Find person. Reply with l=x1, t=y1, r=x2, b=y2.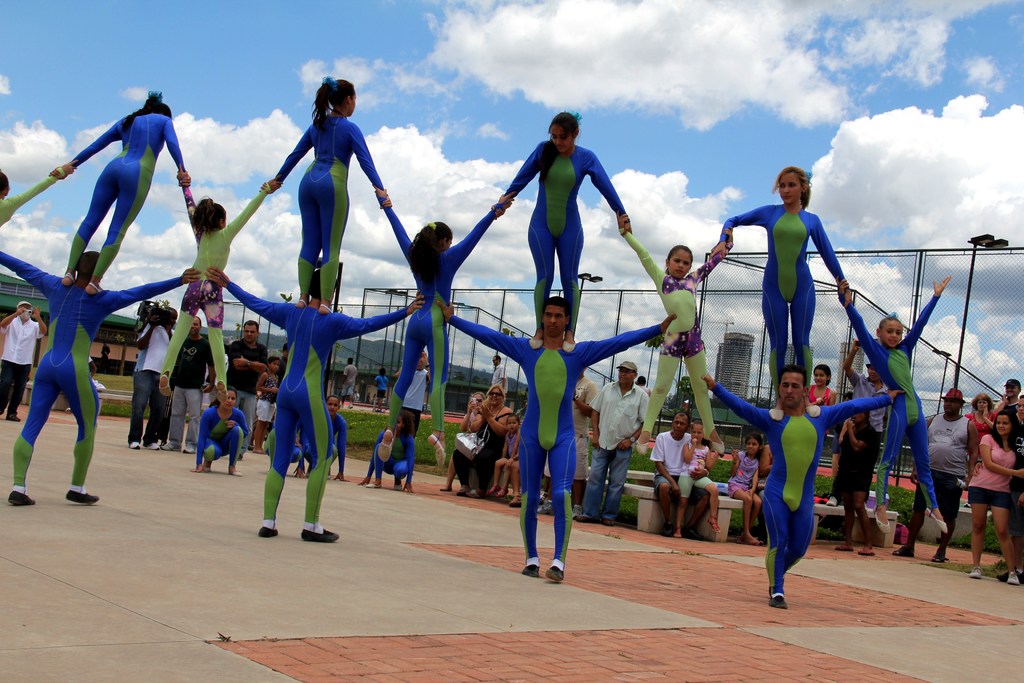
l=262, t=71, r=383, b=308.
